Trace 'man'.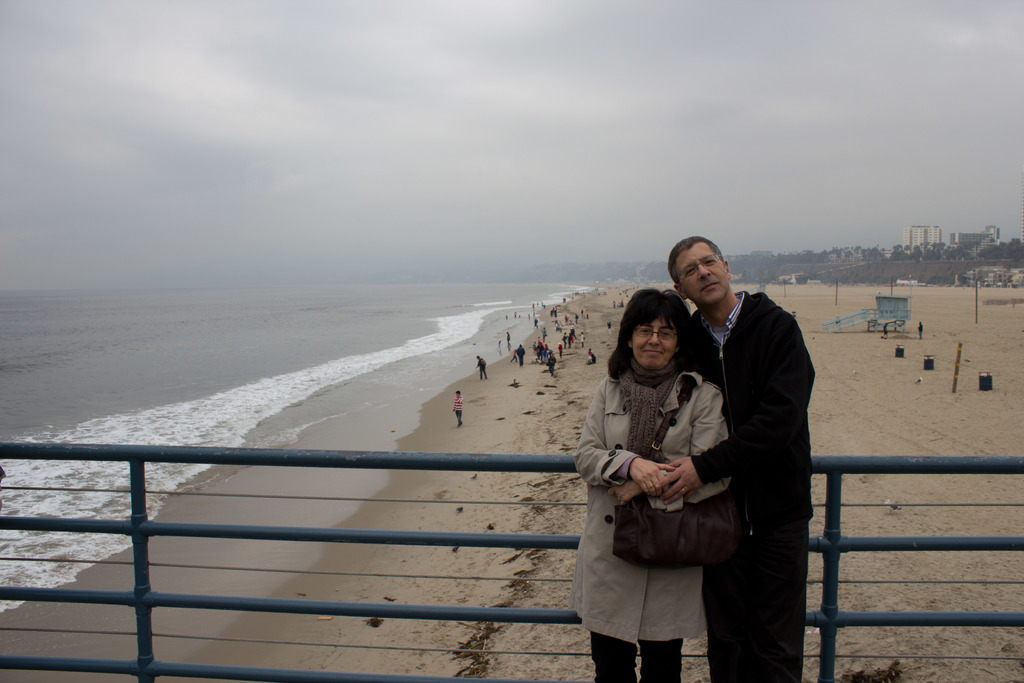
Traced to rect(515, 344, 525, 366).
